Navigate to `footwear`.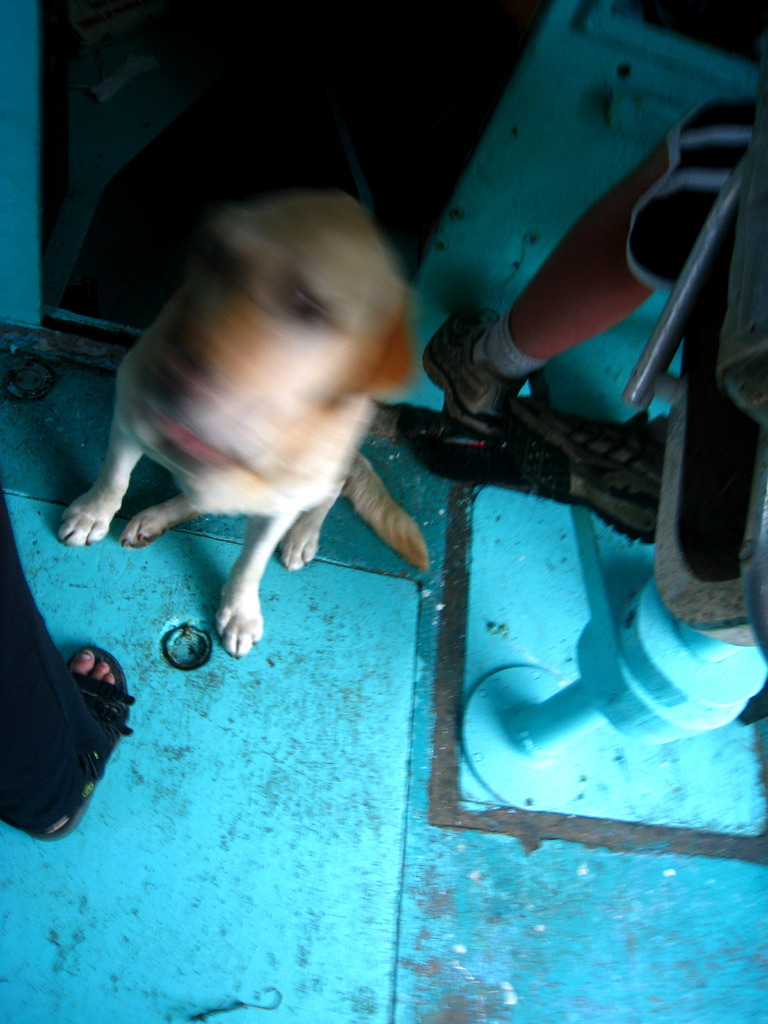
Navigation target: Rect(6, 644, 145, 840).
